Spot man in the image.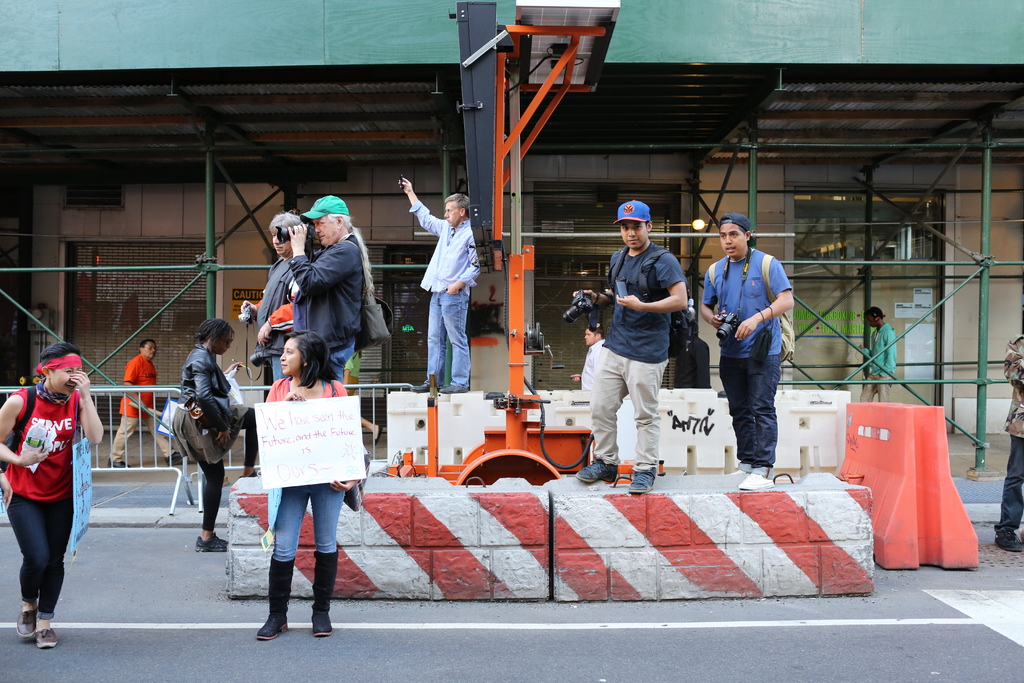
man found at (x1=583, y1=201, x2=700, y2=491).
